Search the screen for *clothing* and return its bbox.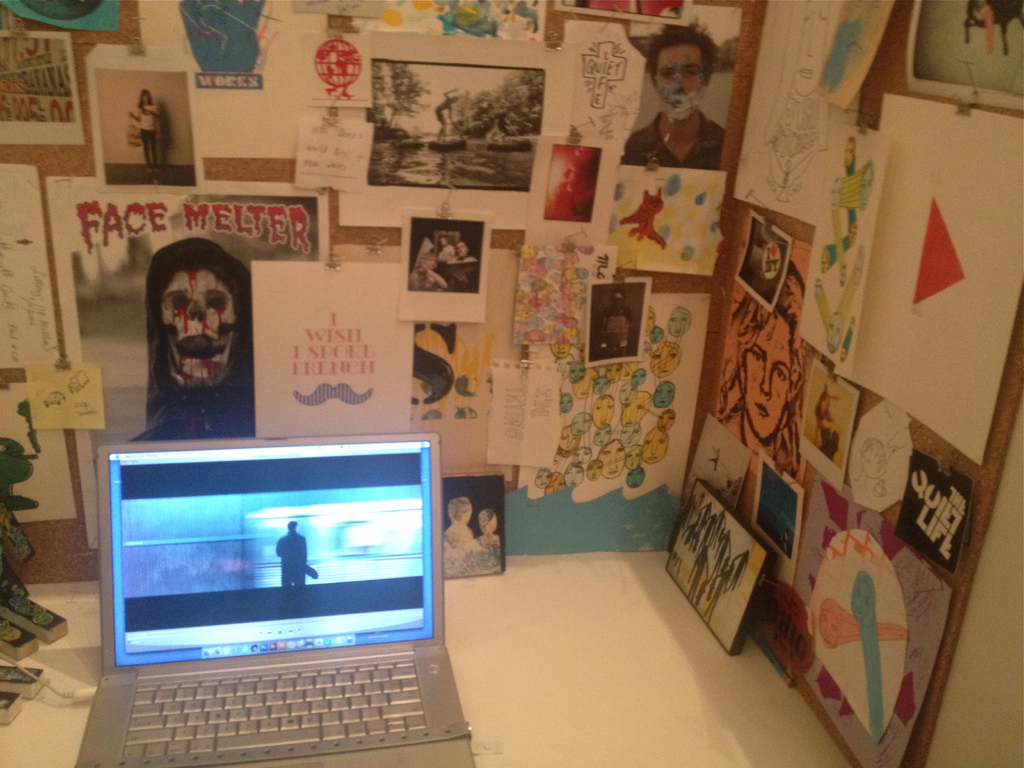
Found: (623,110,723,166).
